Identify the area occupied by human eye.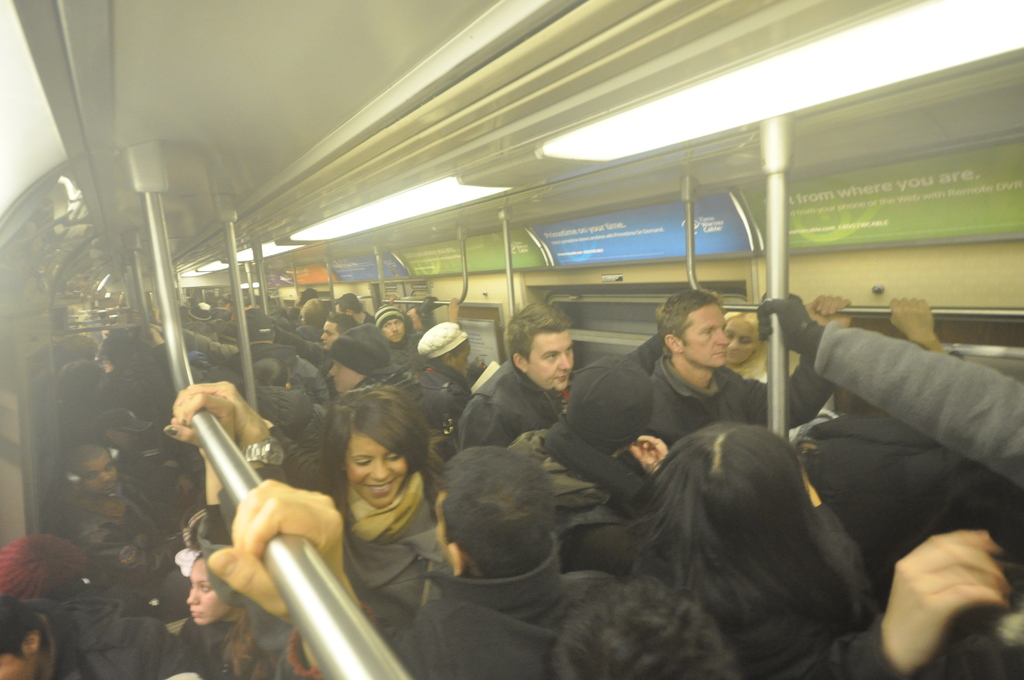
Area: select_region(396, 320, 403, 323).
